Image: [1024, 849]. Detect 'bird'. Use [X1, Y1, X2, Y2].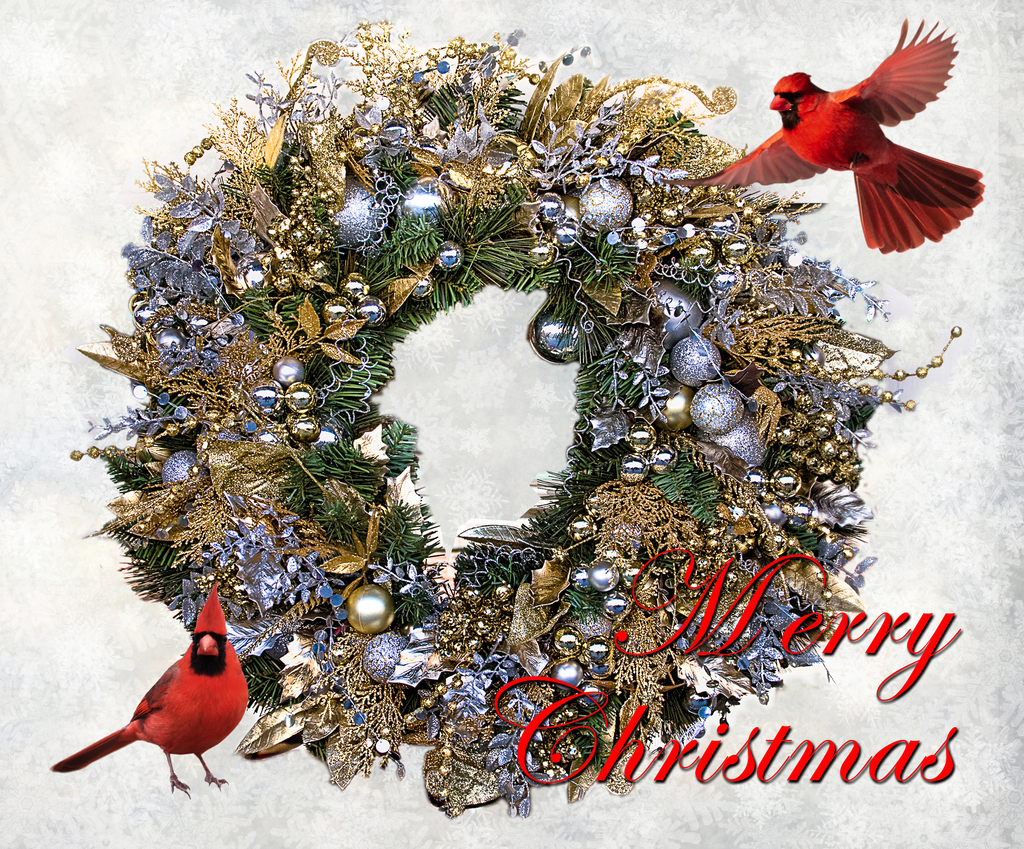
[60, 608, 249, 808].
